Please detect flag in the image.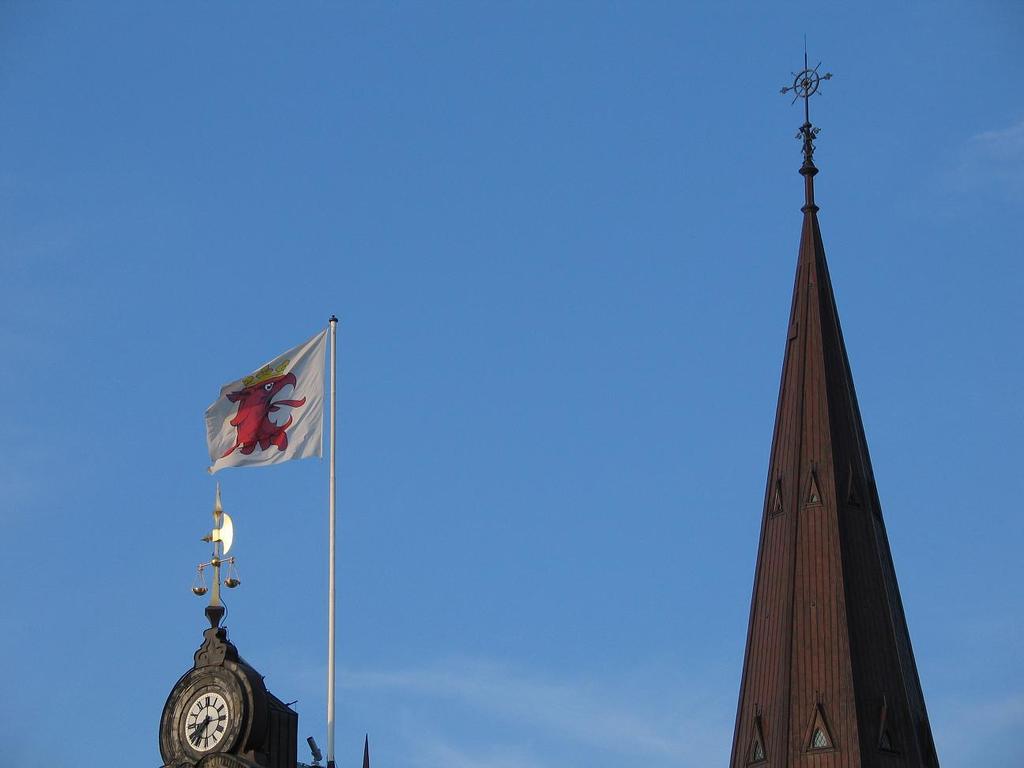
[198, 334, 334, 514].
